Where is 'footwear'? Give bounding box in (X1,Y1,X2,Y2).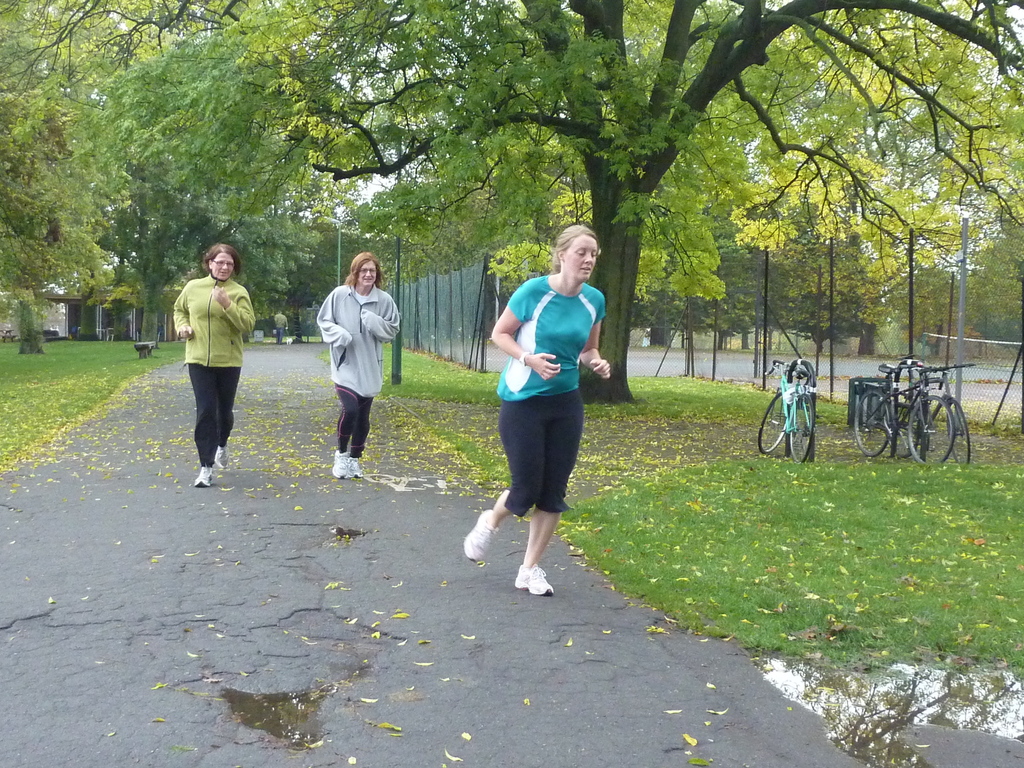
(188,465,217,487).
